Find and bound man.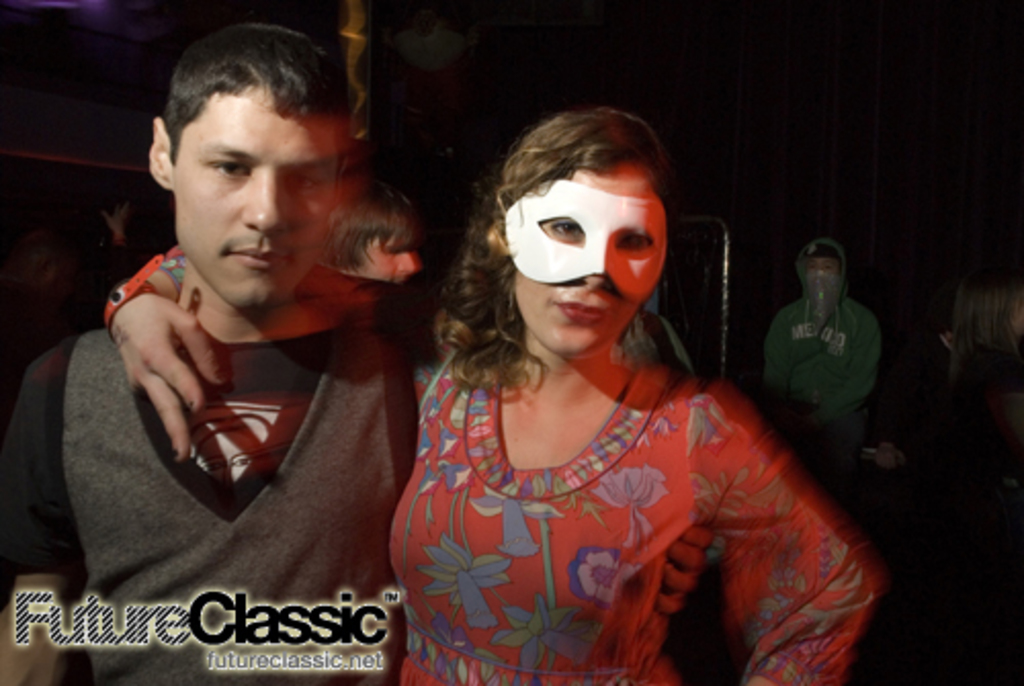
Bound: [55,43,465,651].
